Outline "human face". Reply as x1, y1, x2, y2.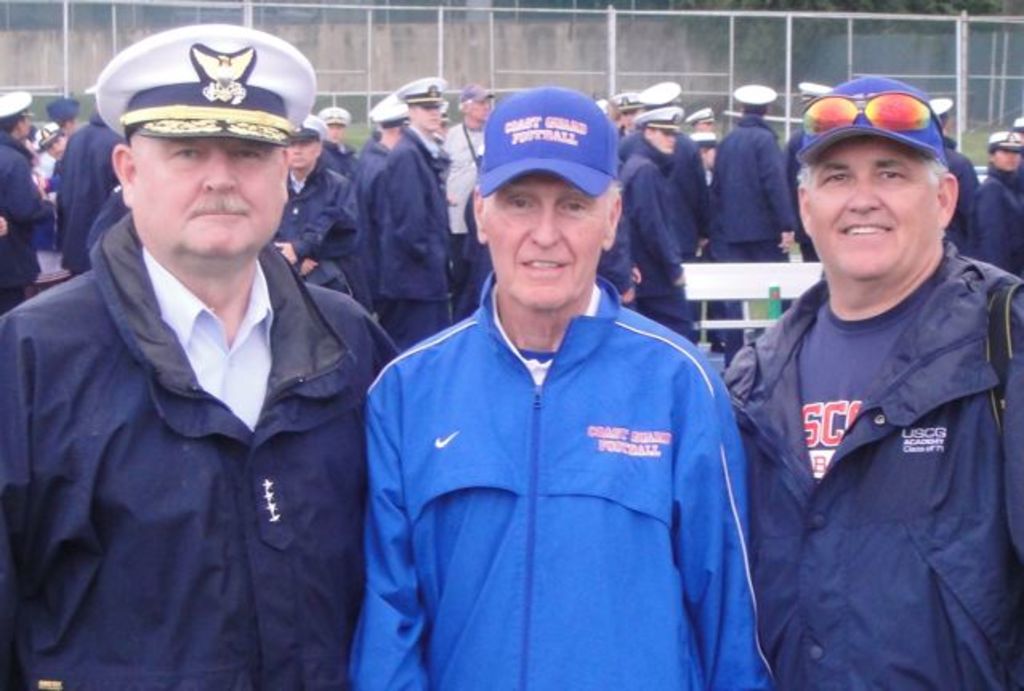
413, 98, 444, 135.
